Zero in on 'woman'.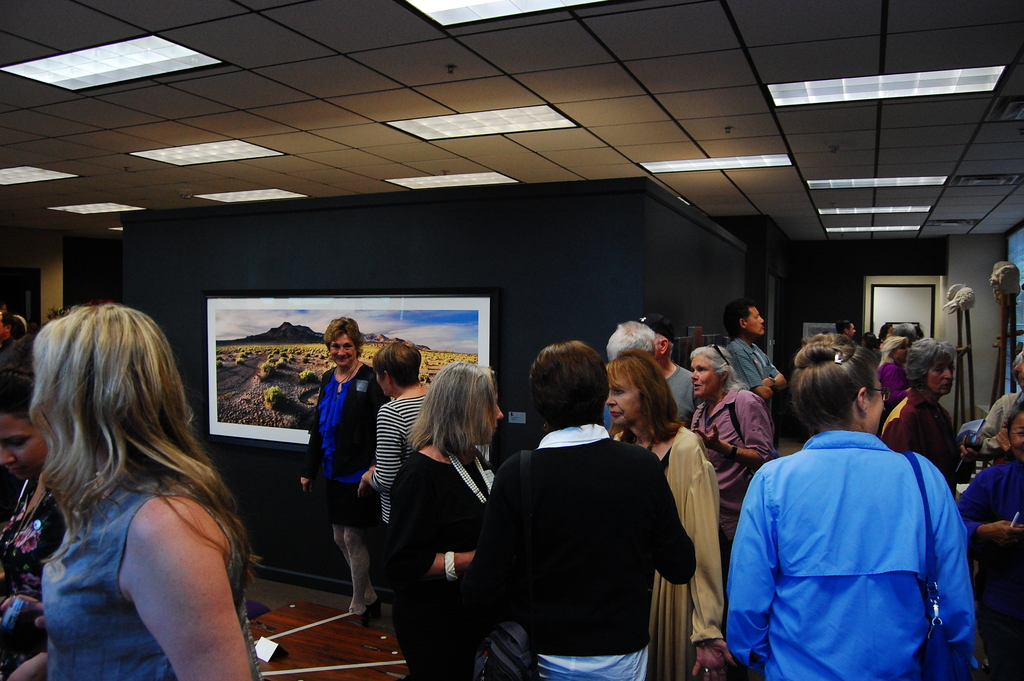
Zeroed in: x1=604 y1=353 x2=733 y2=680.
